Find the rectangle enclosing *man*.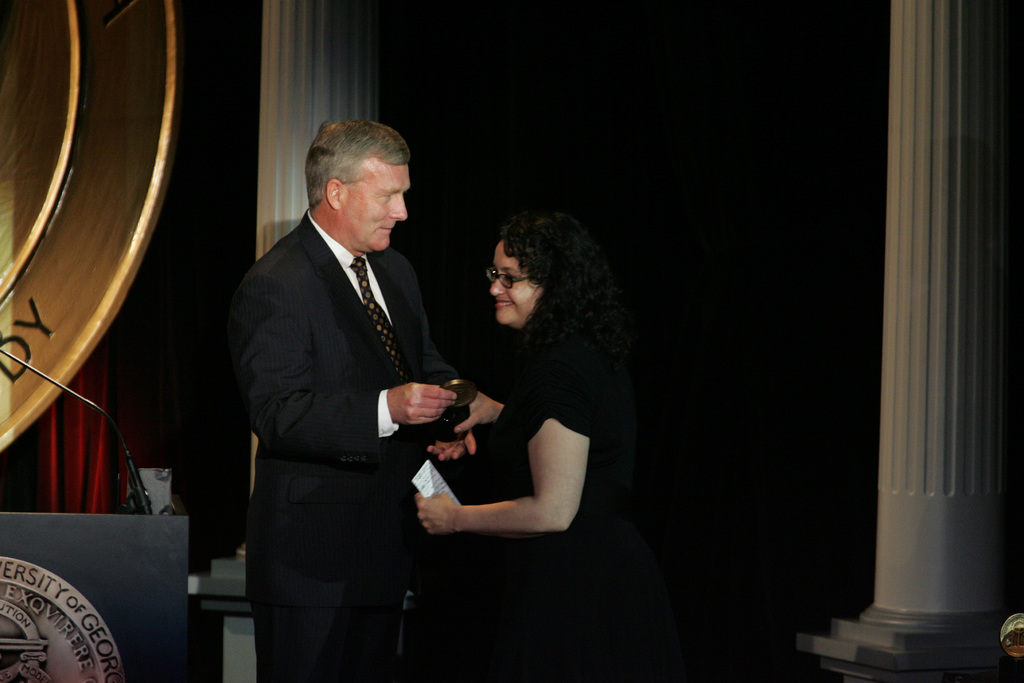
(x1=216, y1=113, x2=487, y2=616).
